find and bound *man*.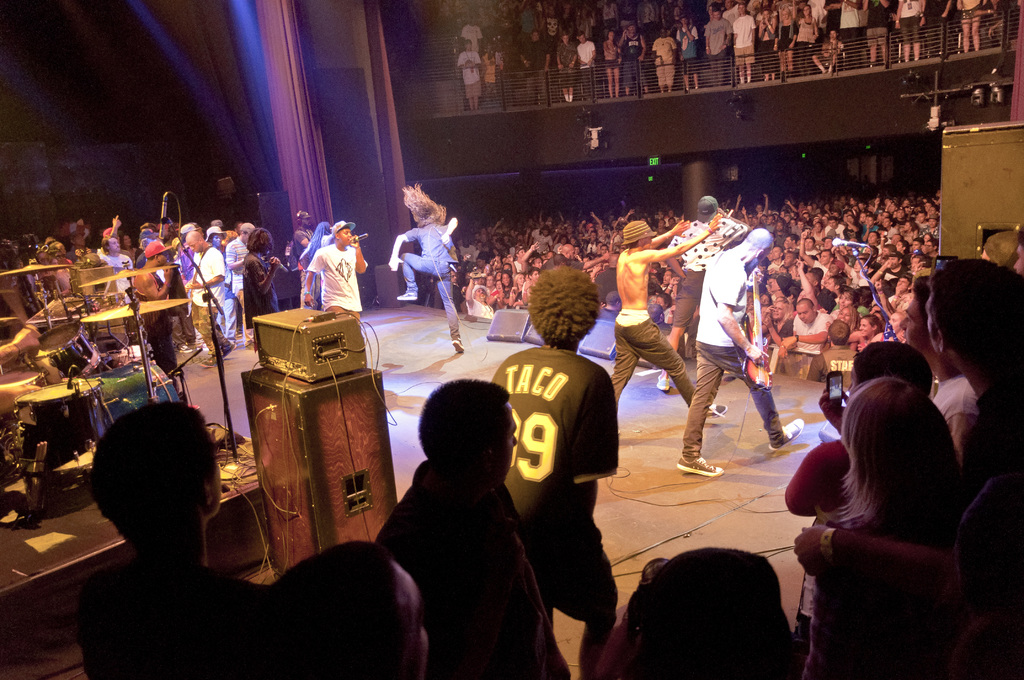
Bound: <bbox>224, 222, 255, 306</bbox>.
